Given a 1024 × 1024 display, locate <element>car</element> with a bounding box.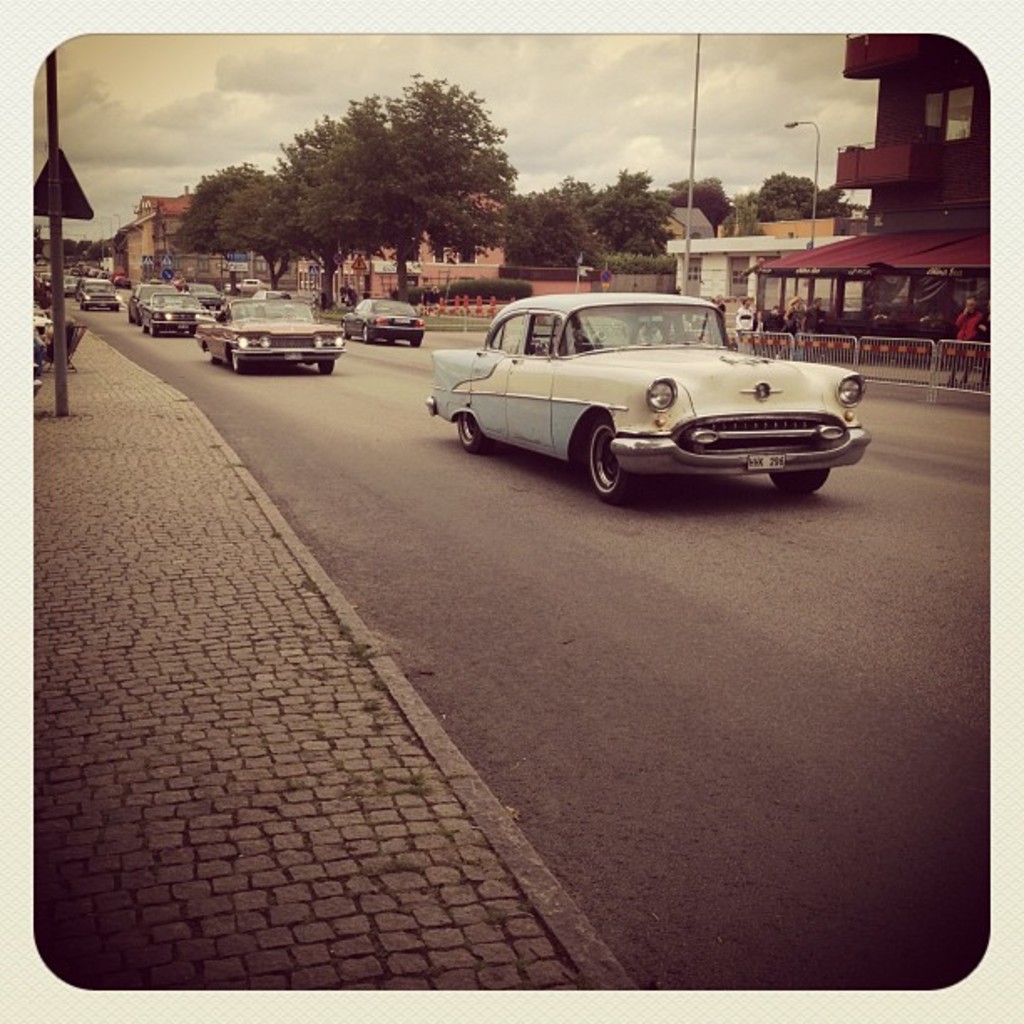
Located: <bbox>199, 289, 351, 387</bbox>.
